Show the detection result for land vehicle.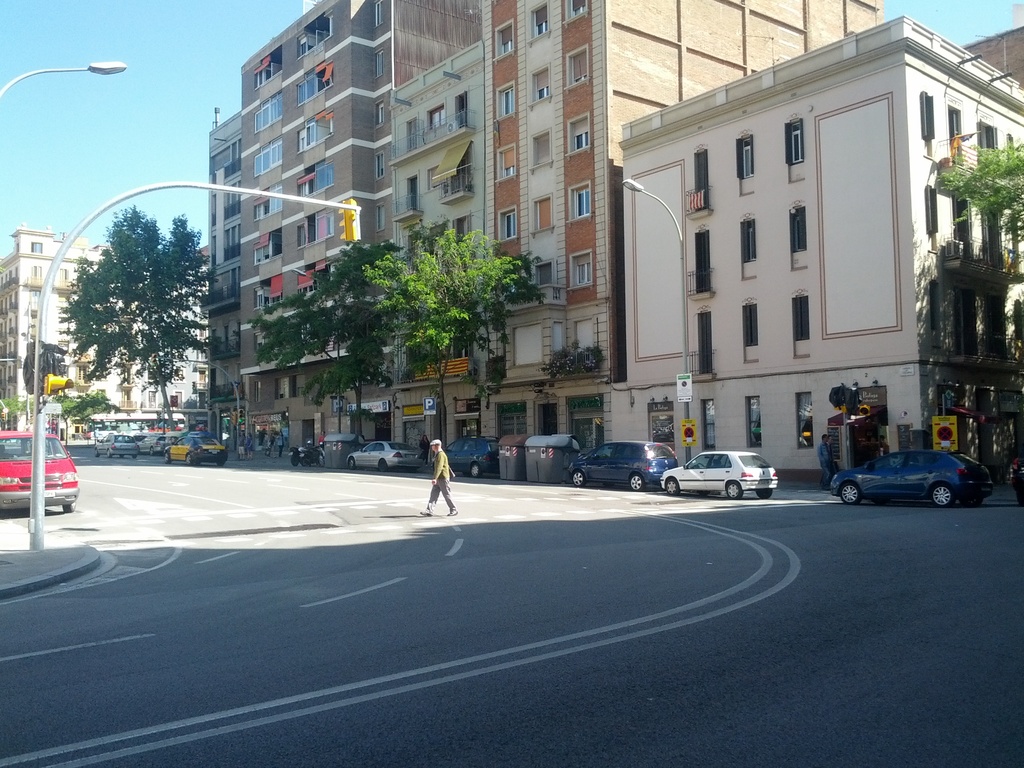
box(829, 436, 991, 512).
